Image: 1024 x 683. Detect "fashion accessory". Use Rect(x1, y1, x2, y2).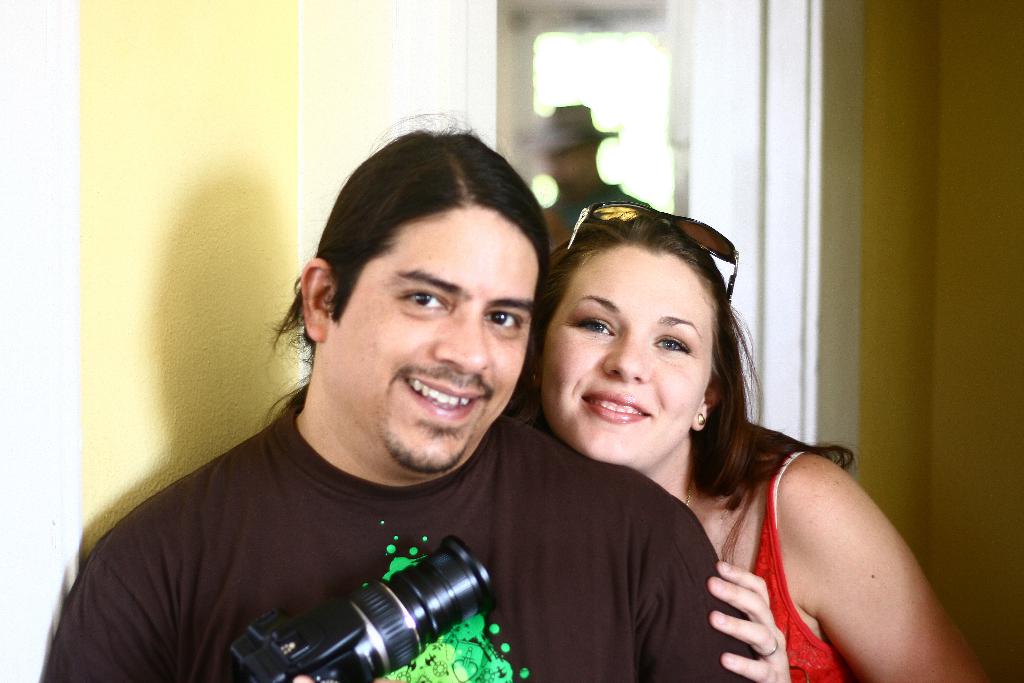
Rect(760, 637, 781, 662).
